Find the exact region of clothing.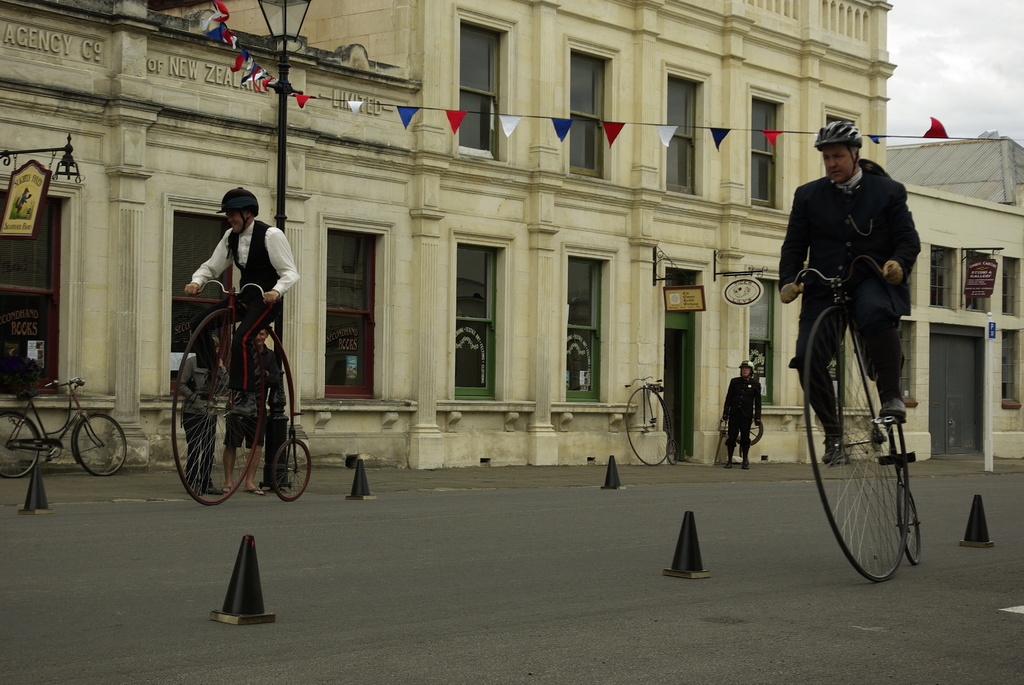
Exact region: pyautogui.locateOnScreen(180, 348, 225, 483).
